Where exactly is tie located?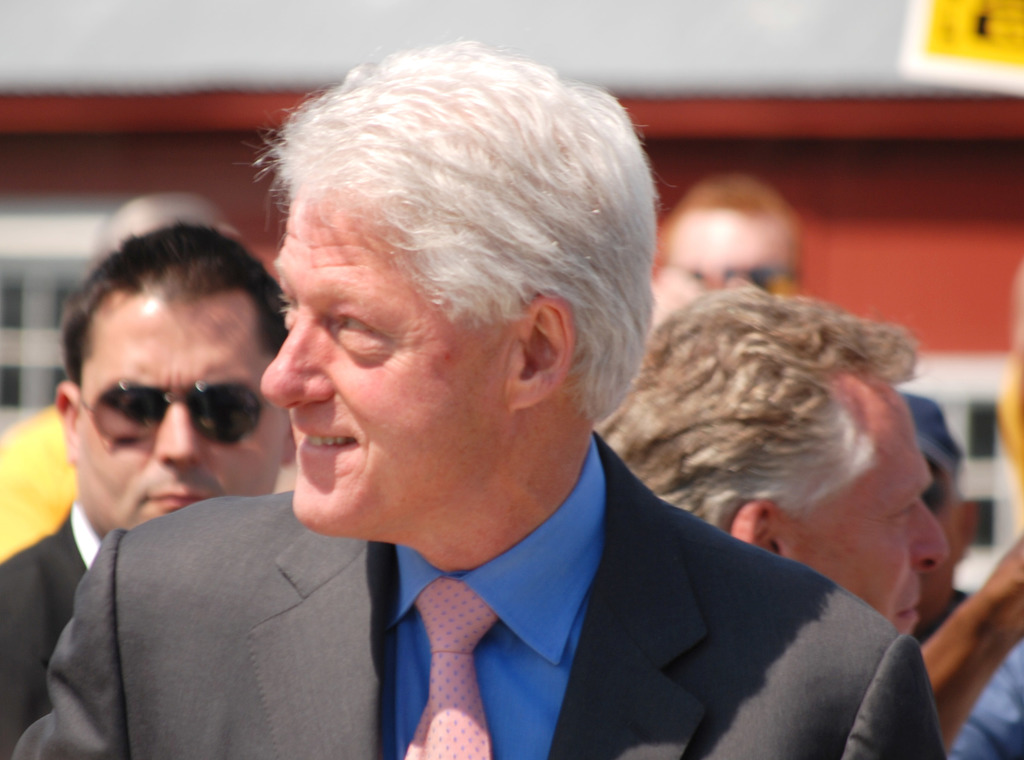
Its bounding box is (x1=401, y1=578, x2=497, y2=759).
